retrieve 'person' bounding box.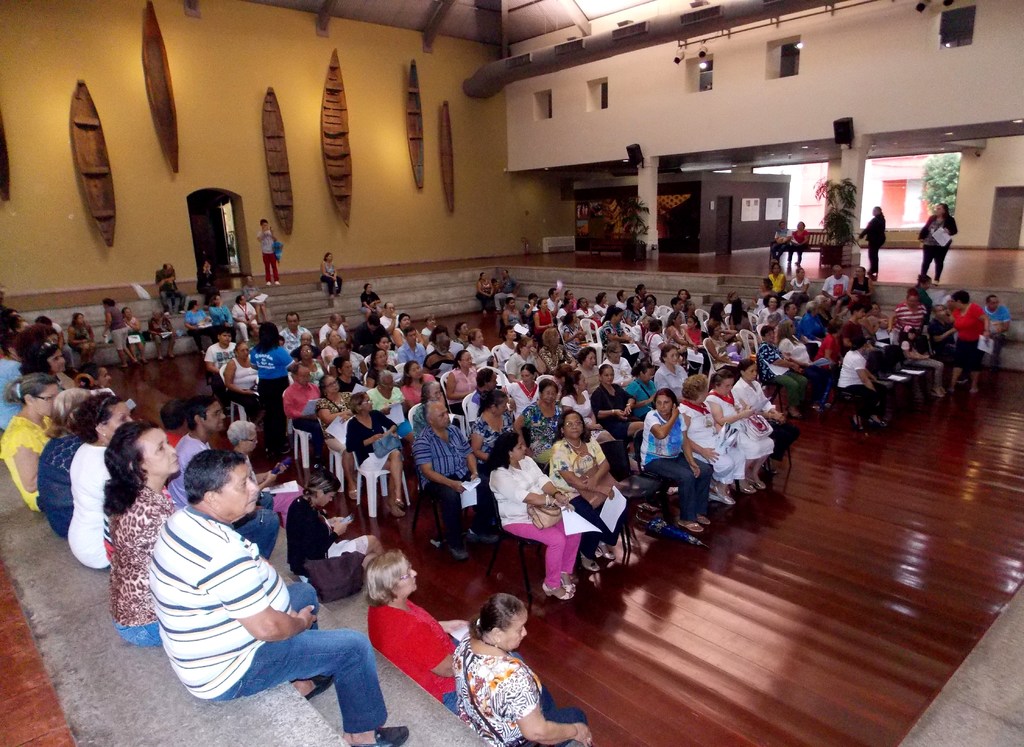
Bounding box: (154, 261, 187, 315).
